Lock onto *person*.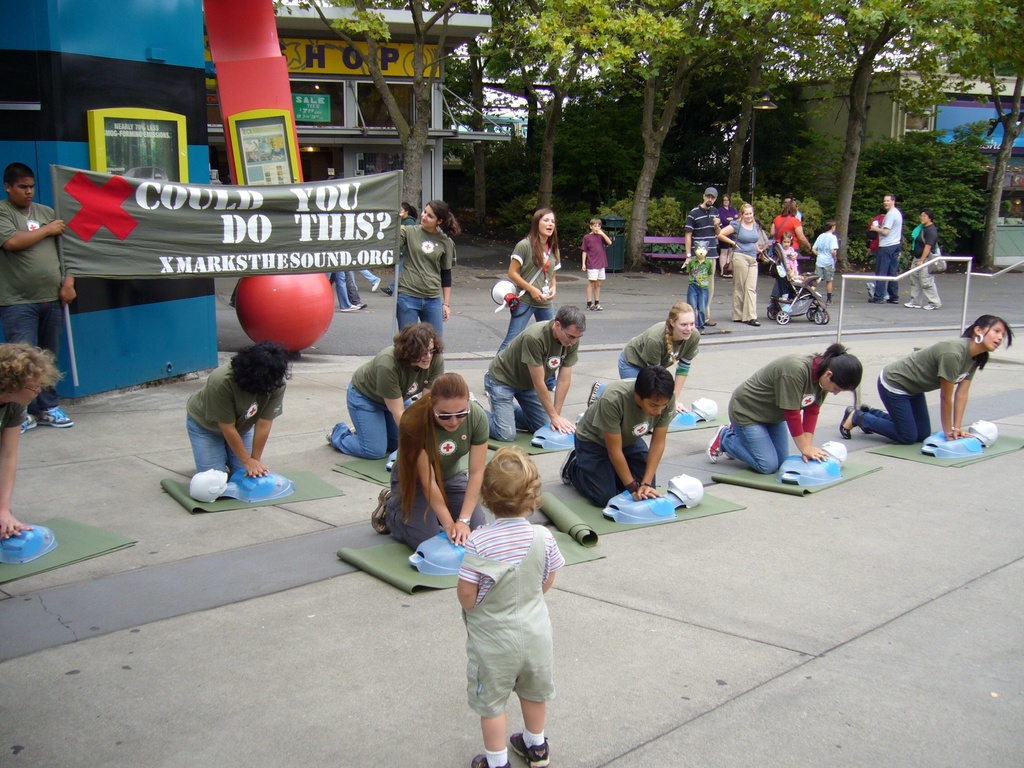
Locked: x1=481 y1=305 x2=588 y2=445.
